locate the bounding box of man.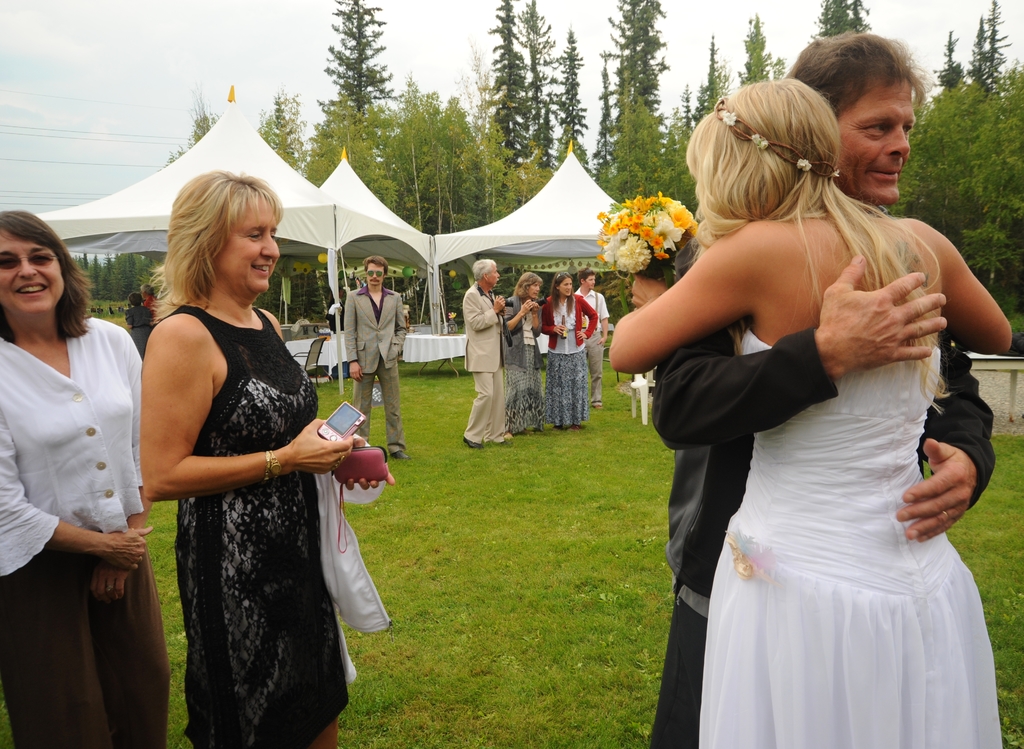
Bounding box: BBox(579, 271, 612, 412).
